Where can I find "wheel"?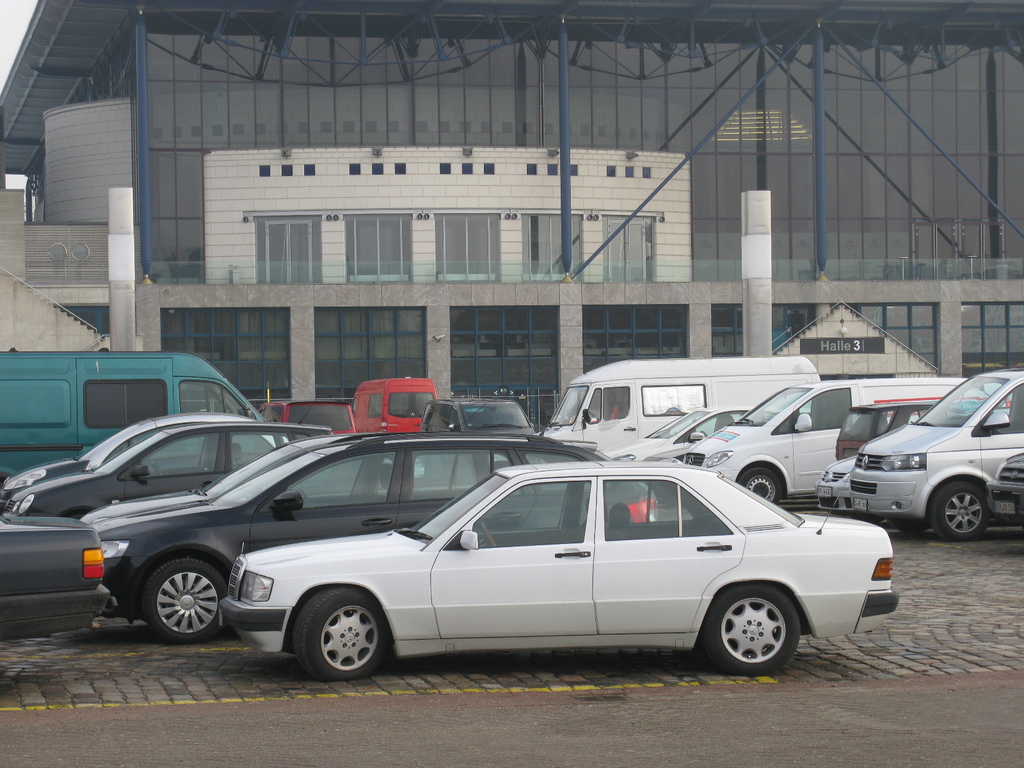
You can find it at [927, 476, 996, 544].
